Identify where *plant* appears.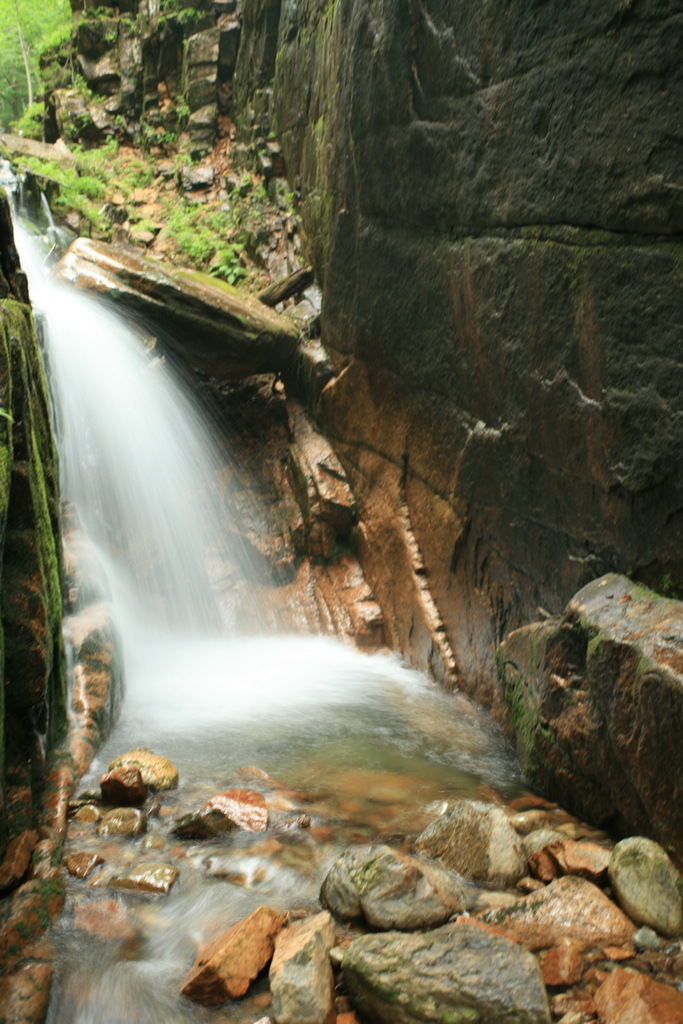
Appears at l=146, t=162, r=305, b=288.
